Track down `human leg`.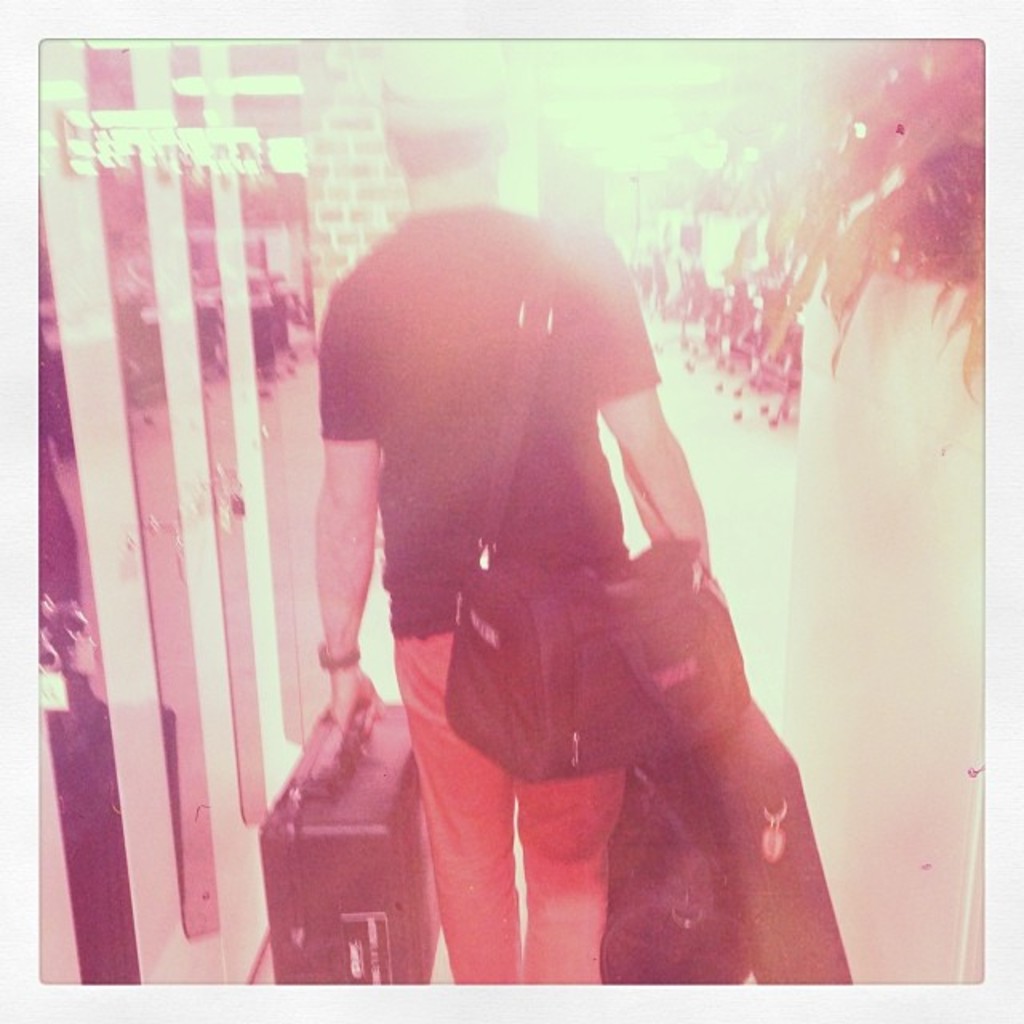
Tracked to <bbox>390, 626, 528, 992</bbox>.
